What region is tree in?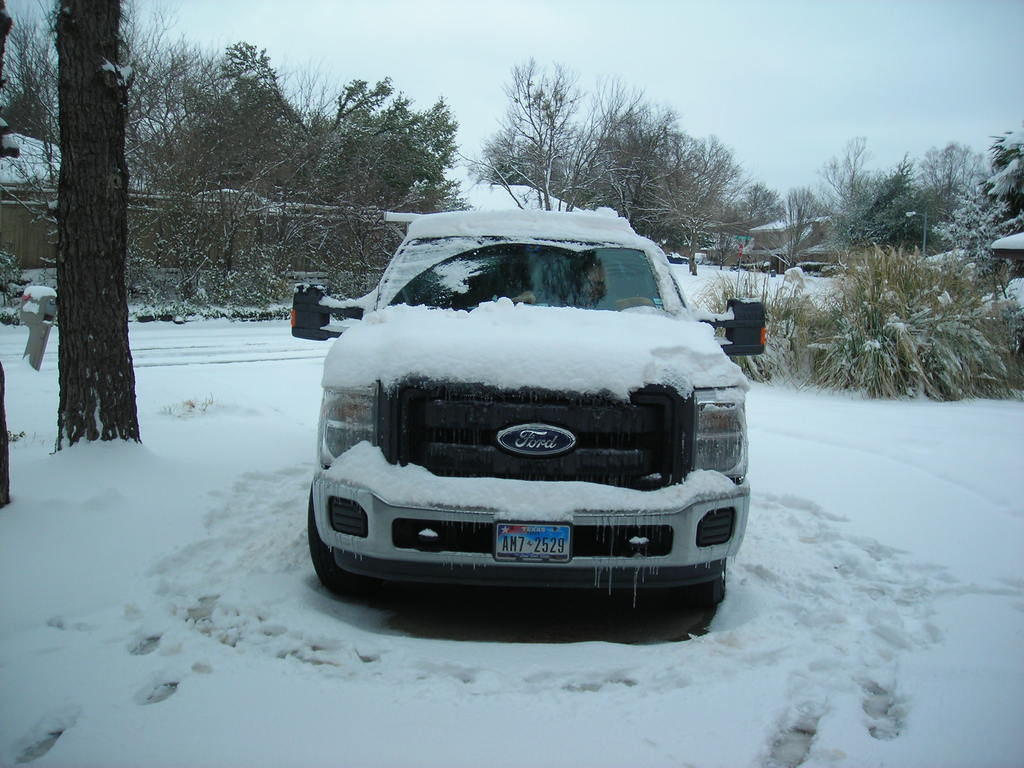
(51, 0, 141, 447).
